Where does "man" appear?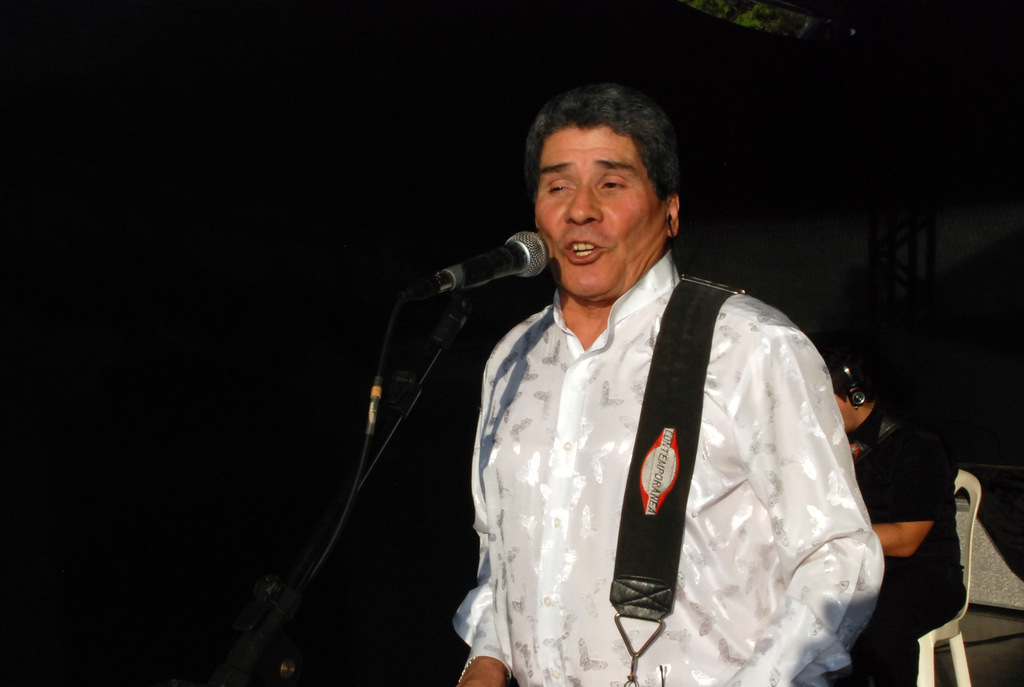
Appears at bbox=(314, 90, 884, 671).
